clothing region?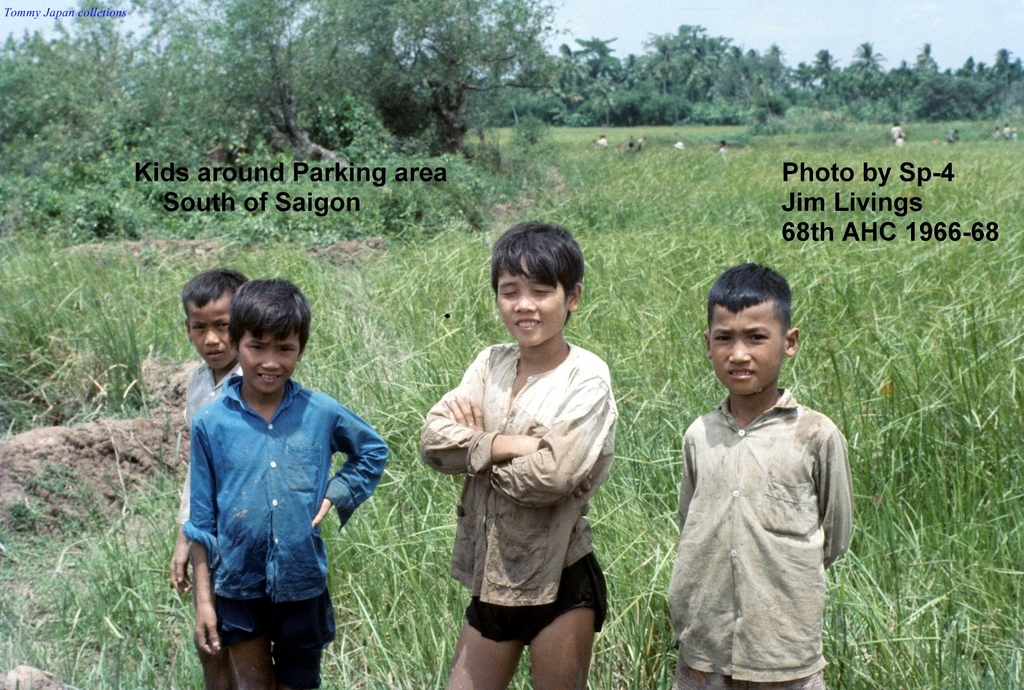
BBox(174, 362, 242, 535)
